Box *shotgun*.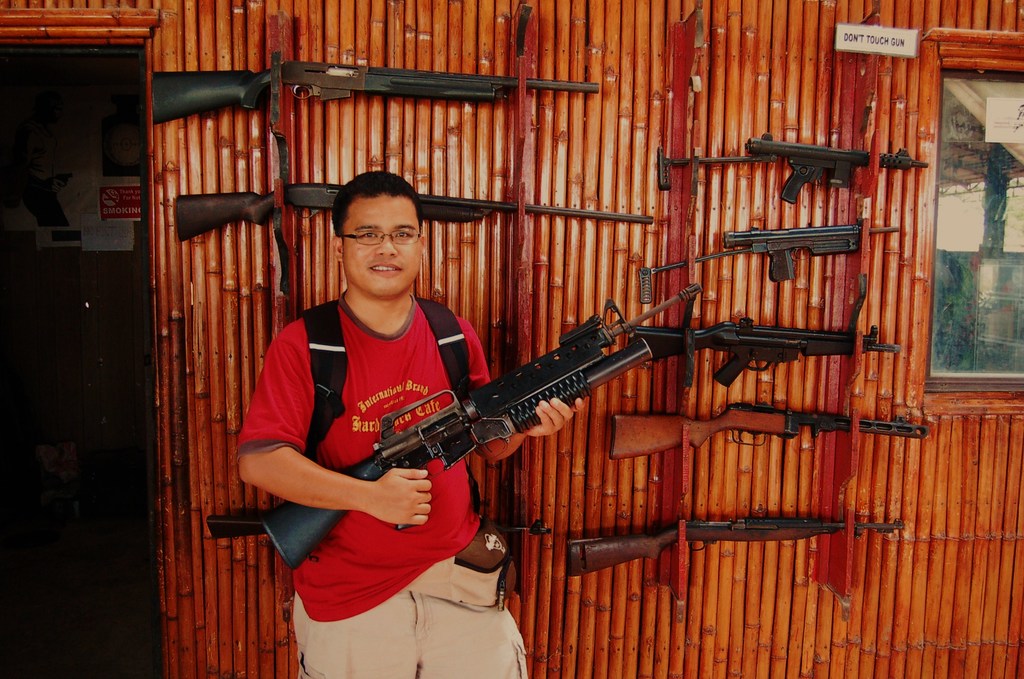
(left=719, top=215, right=900, bottom=284).
